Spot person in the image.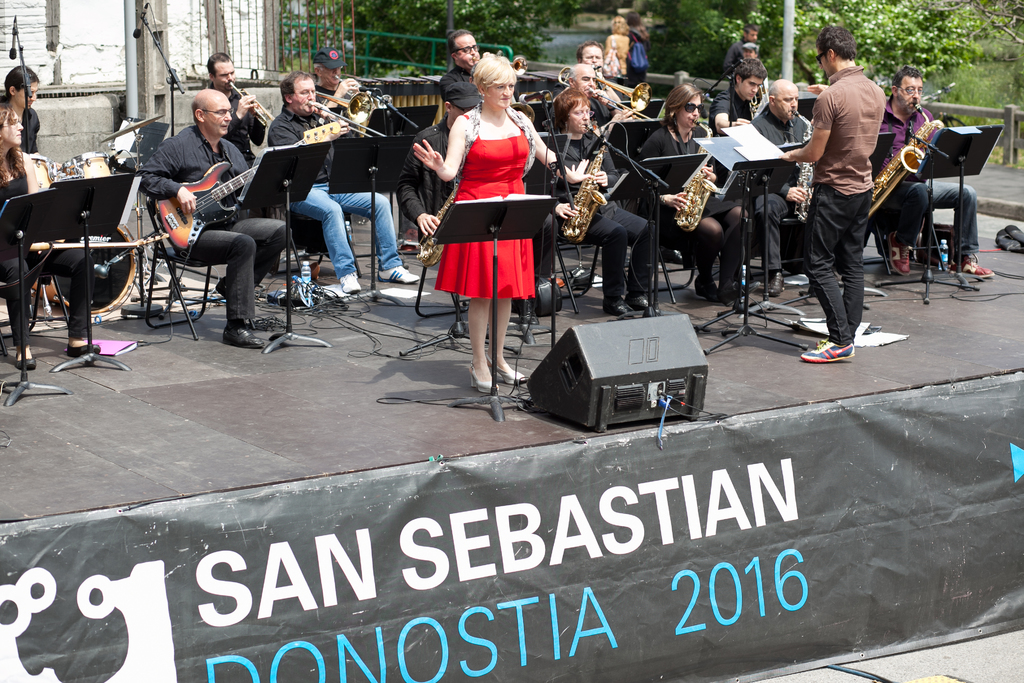
person found at (left=0, top=66, right=41, bottom=152).
